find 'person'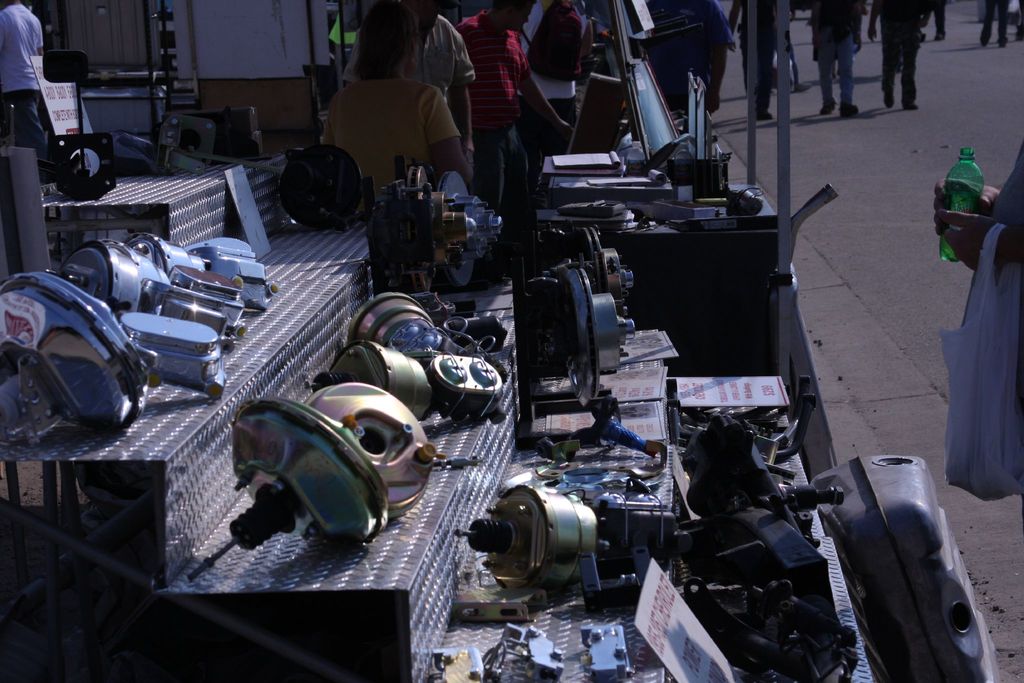
l=0, t=0, r=50, b=158
